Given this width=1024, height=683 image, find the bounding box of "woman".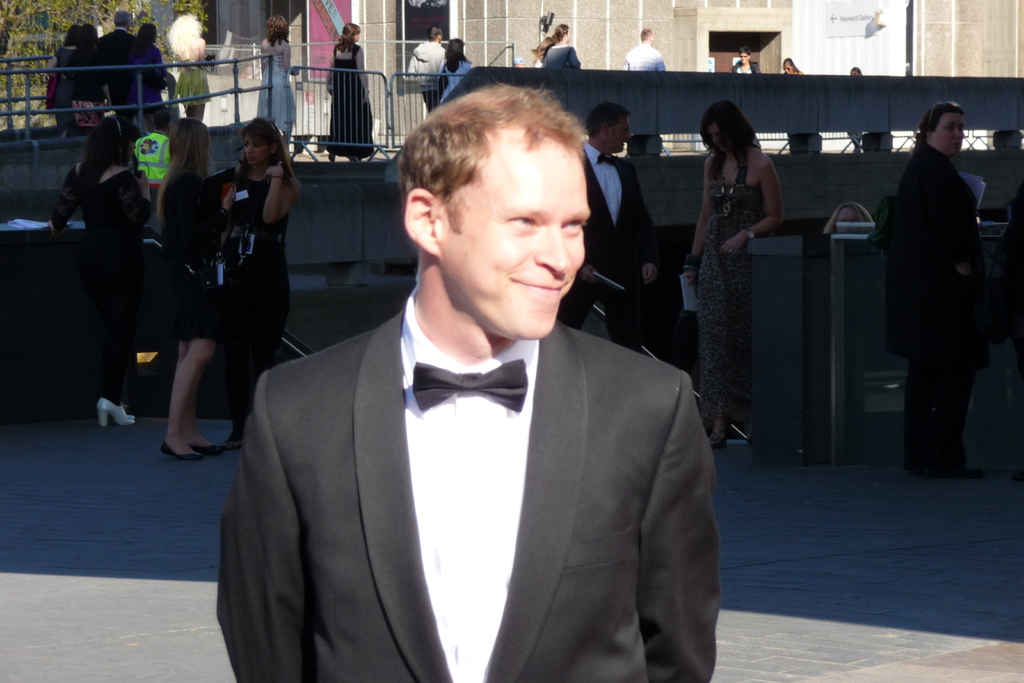
bbox=(682, 94, 797, 438).
